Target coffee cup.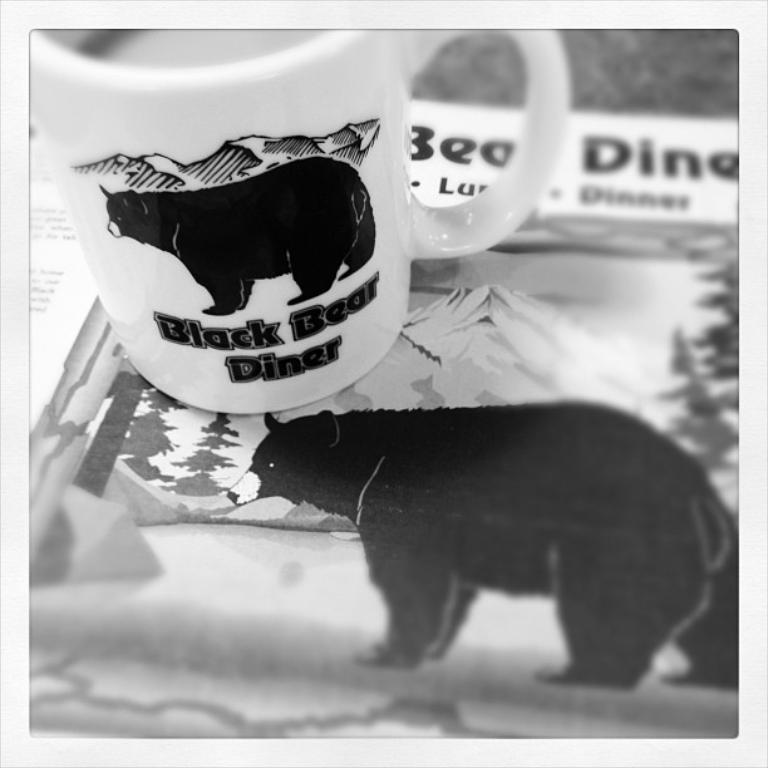
Target region: locate(30, 24, 562, 412).
